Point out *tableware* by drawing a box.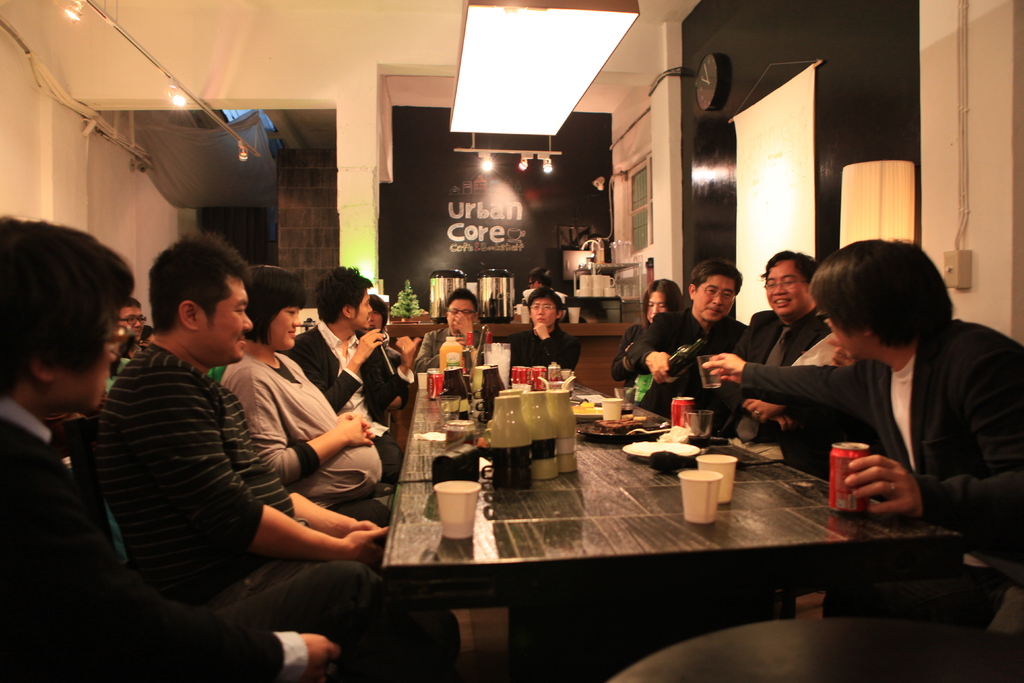
[left=559, top=455, right=579, bottom=472].
